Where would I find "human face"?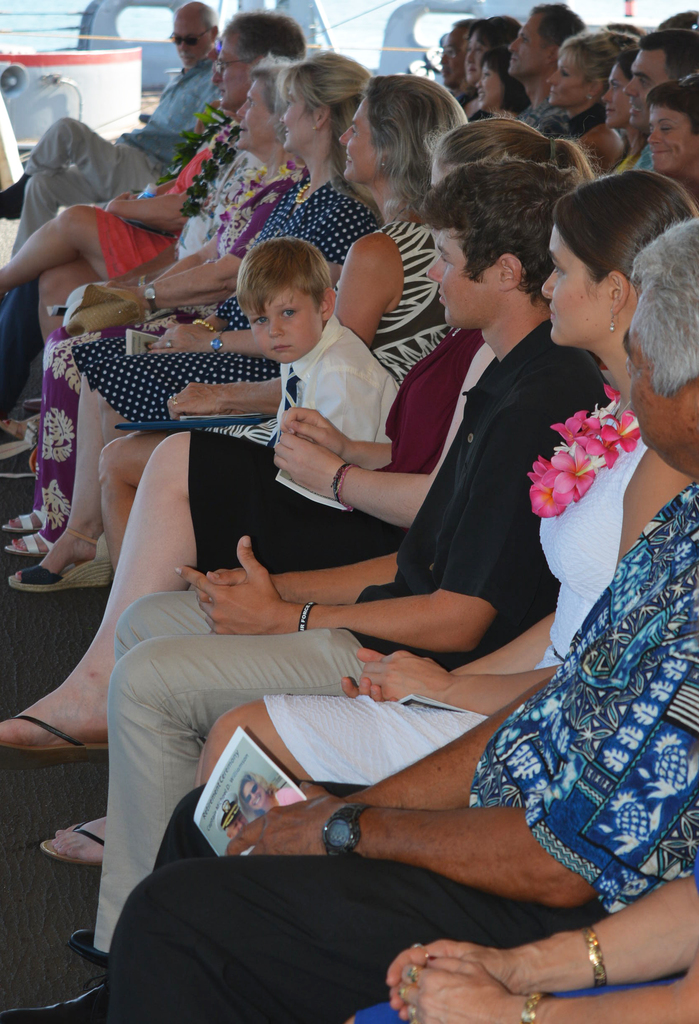
At l=647, t=108, r=698, b=174.
